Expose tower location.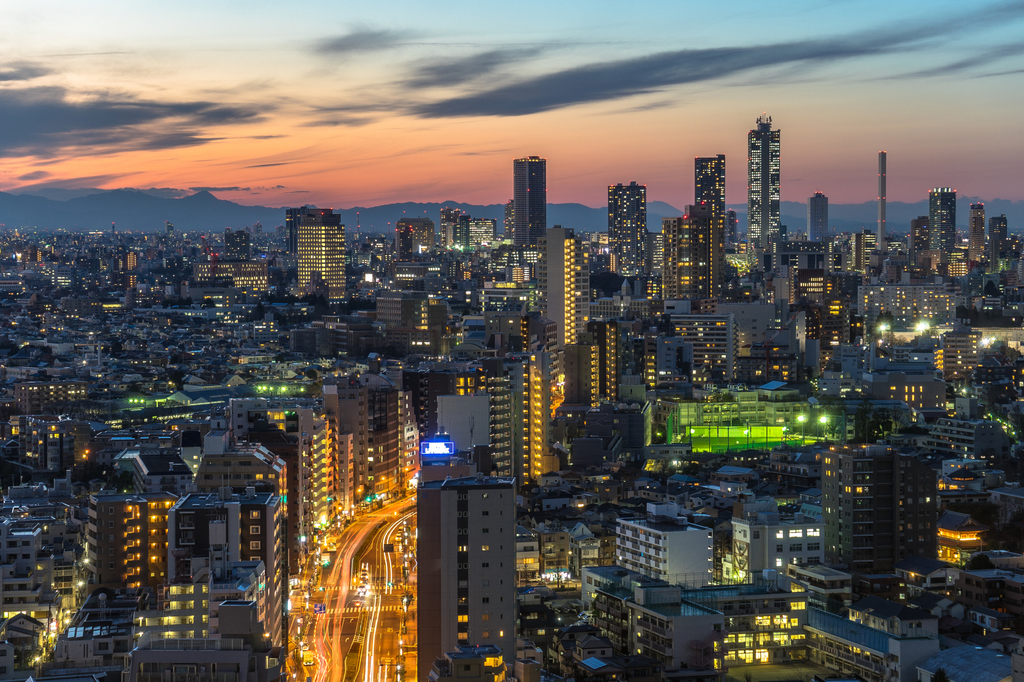
Exposed at bbox=(804, 189, 835, 244).
